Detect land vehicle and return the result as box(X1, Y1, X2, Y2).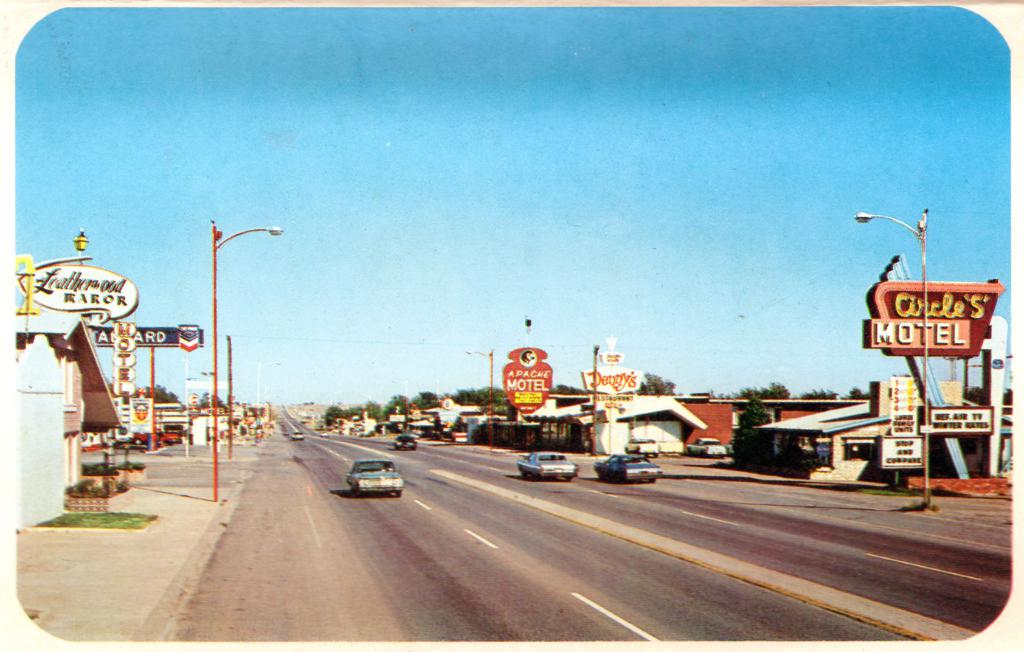
box(399, 436, 413, 448).
